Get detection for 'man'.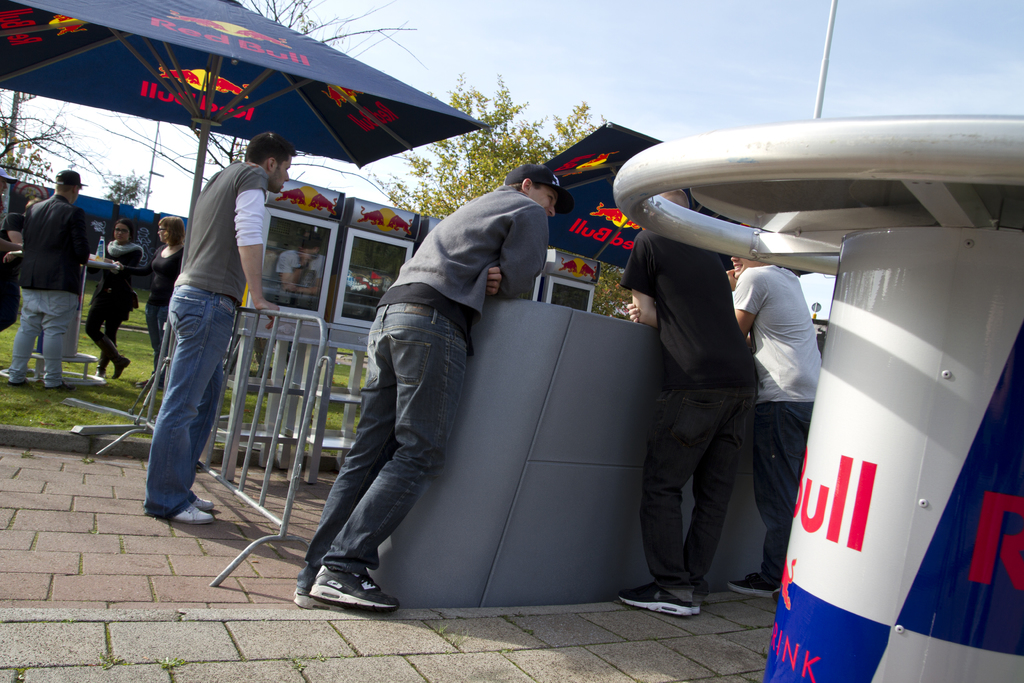
Detection: [294,163,577,613].
